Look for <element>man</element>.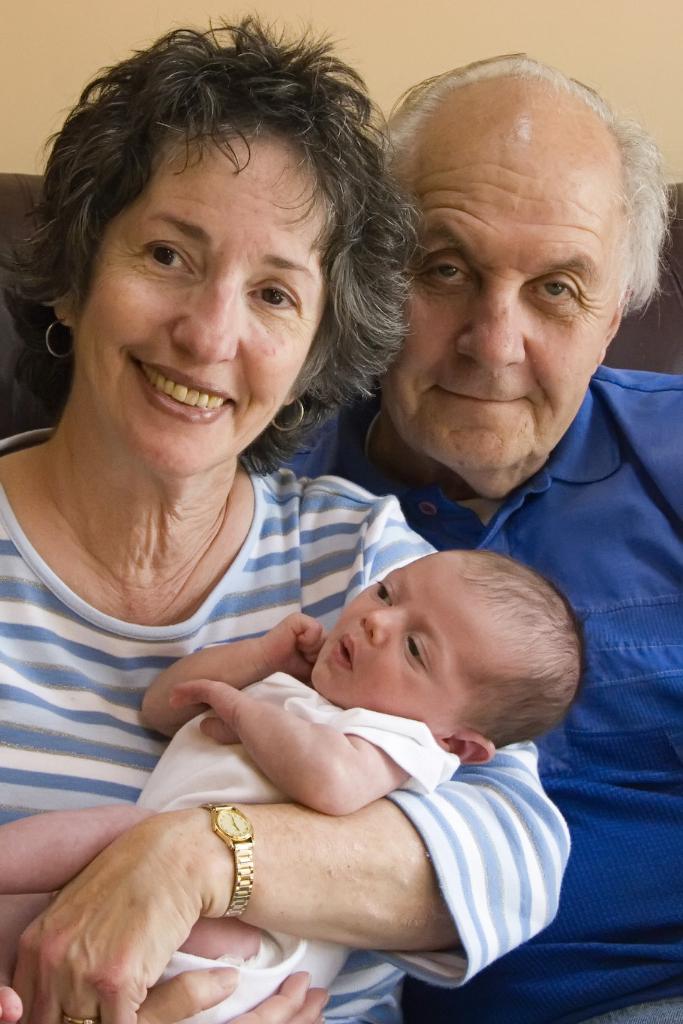
Found: [266, 50, 682, 1023].
